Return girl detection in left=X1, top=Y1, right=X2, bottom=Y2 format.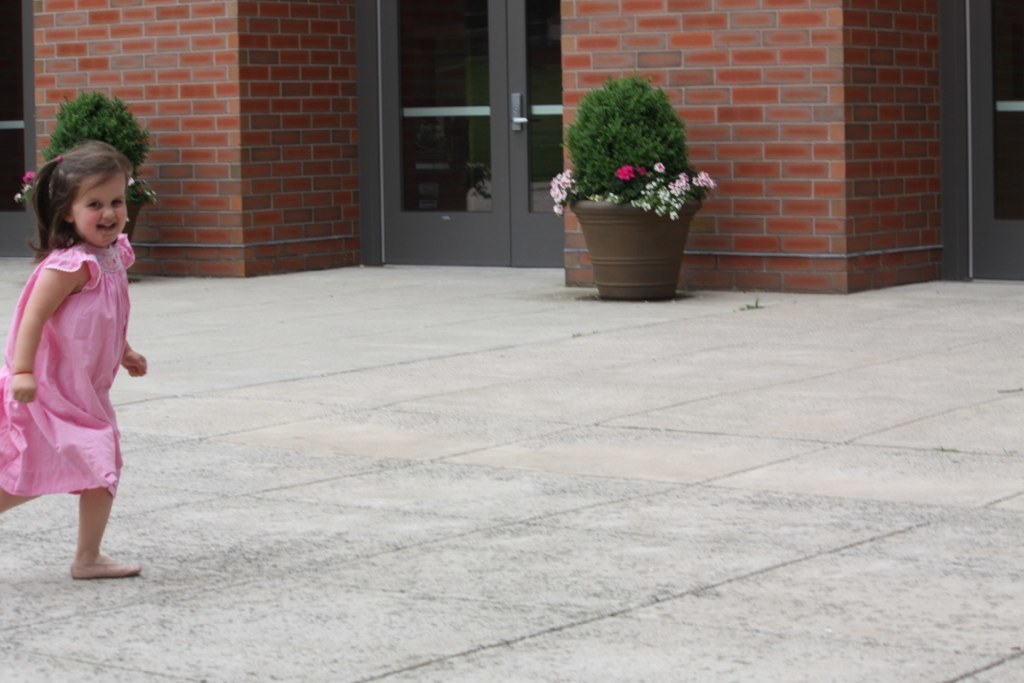
left=0, top=136, right=150, bottom=575.
